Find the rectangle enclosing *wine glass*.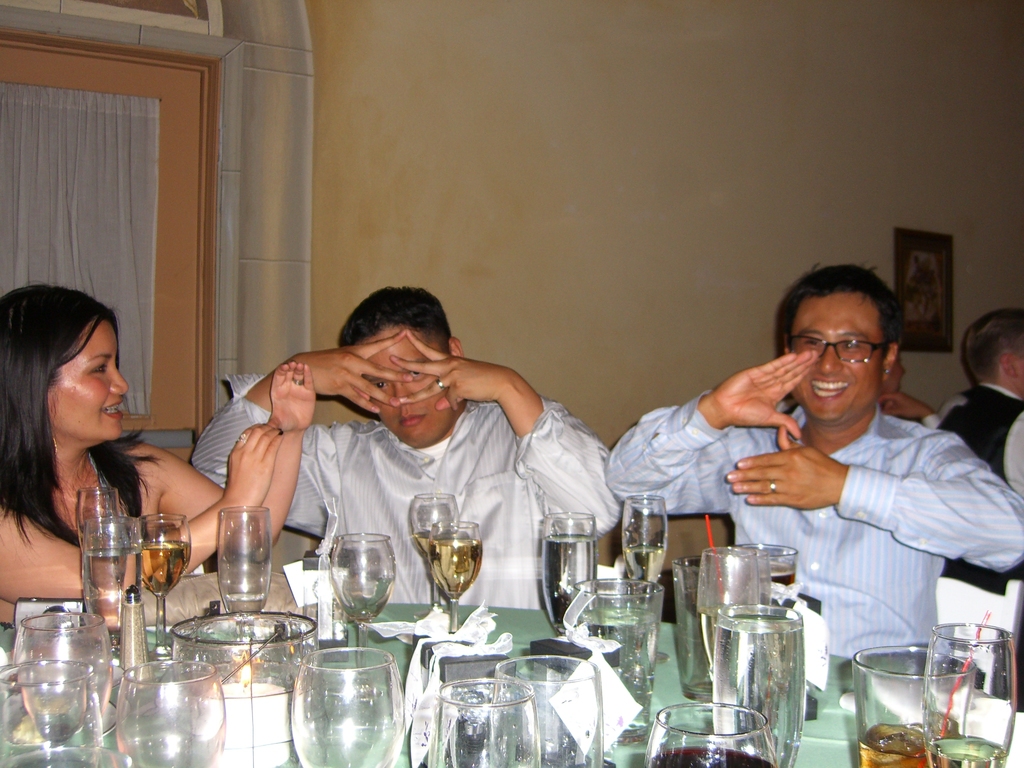
925:626:1018:767.
